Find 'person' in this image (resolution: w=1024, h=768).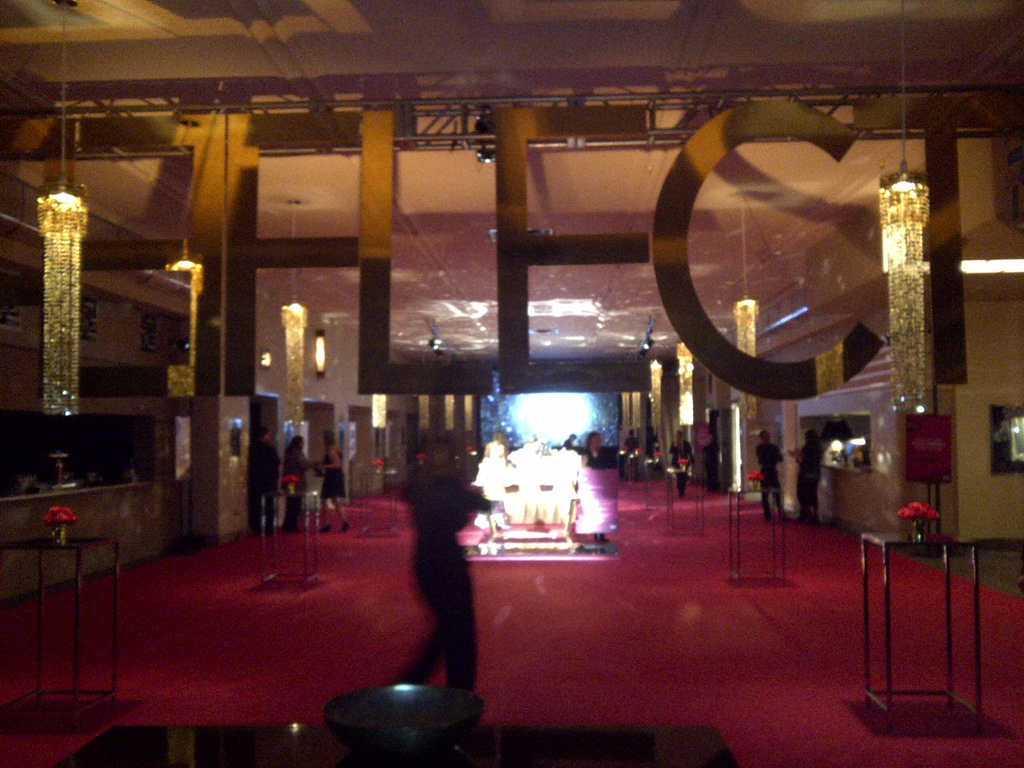
region(751, 425, 790, 524).
